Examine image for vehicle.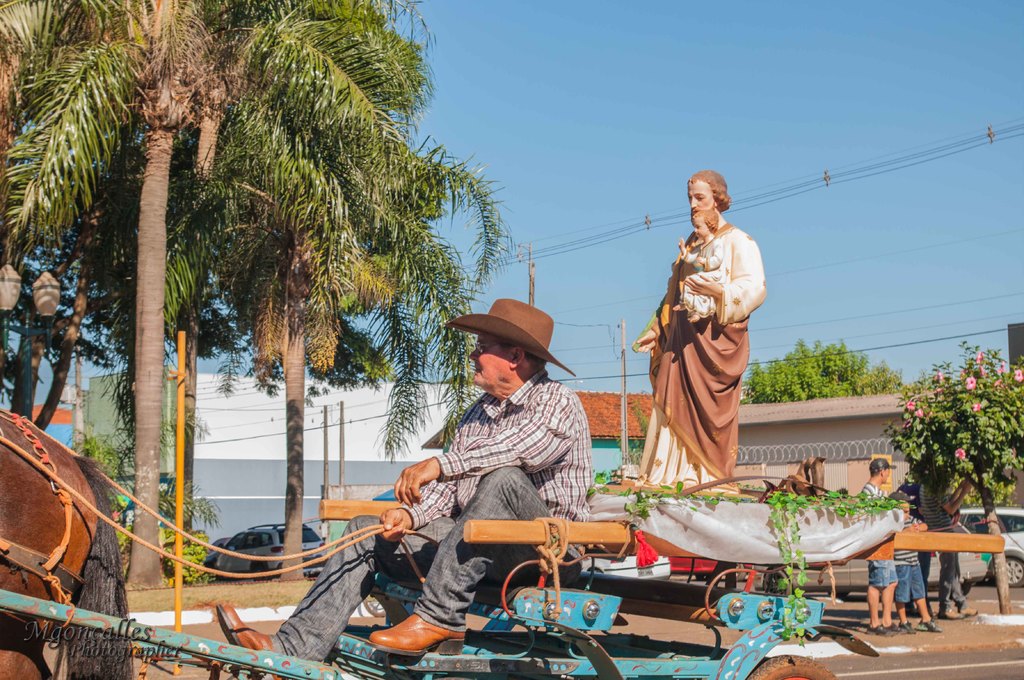
Examination result: {"x1": 202, "y1": 532, "x2": 232, "y2": 579}.
